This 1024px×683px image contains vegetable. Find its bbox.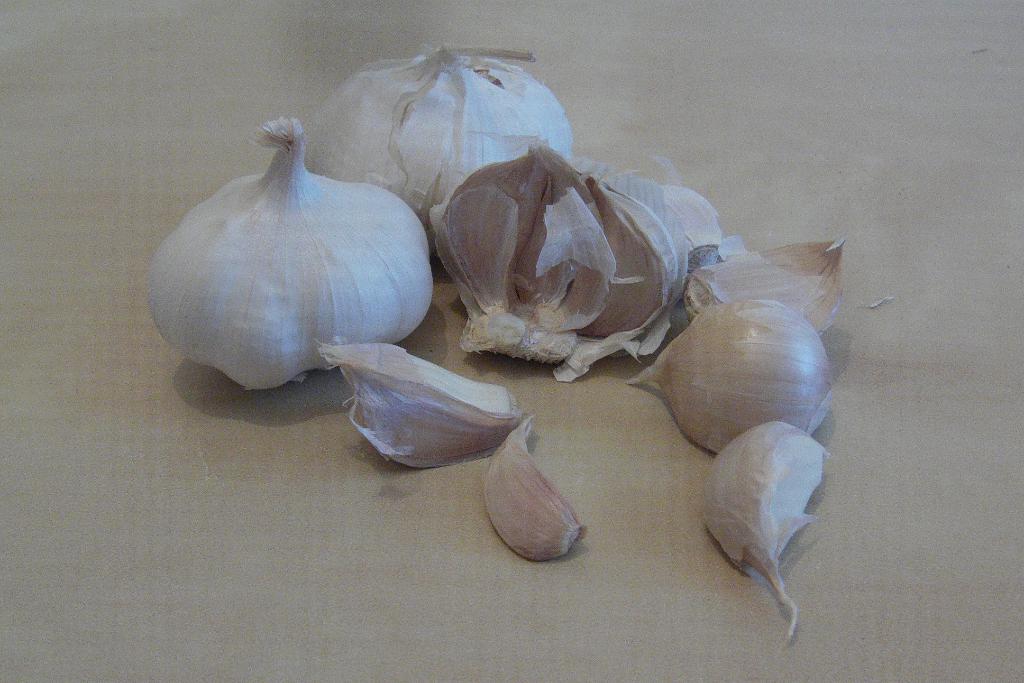
left=141, top=126, right=438, bottom=374.
